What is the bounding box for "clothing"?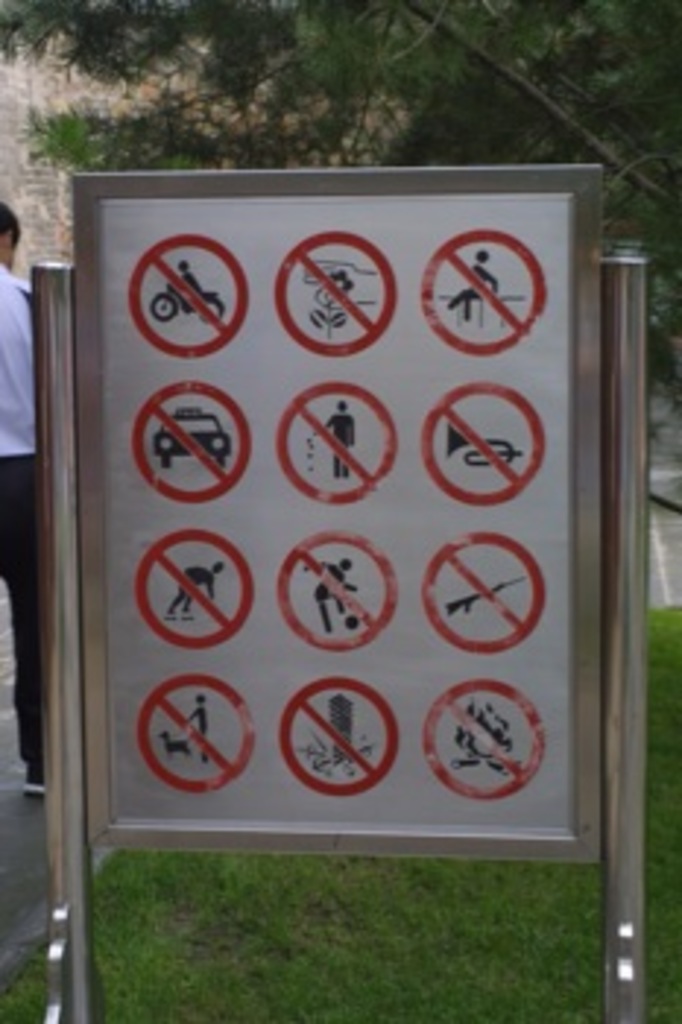
bbox(0, 266, 50, 787).
